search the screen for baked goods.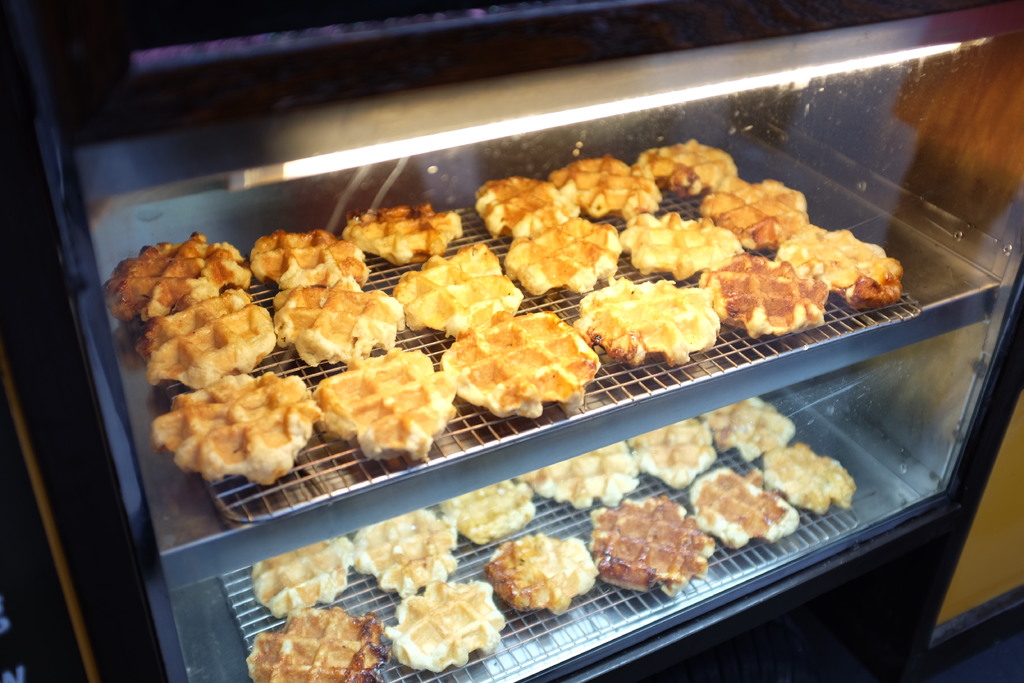
Found at region(474, 174, 579, 238).
